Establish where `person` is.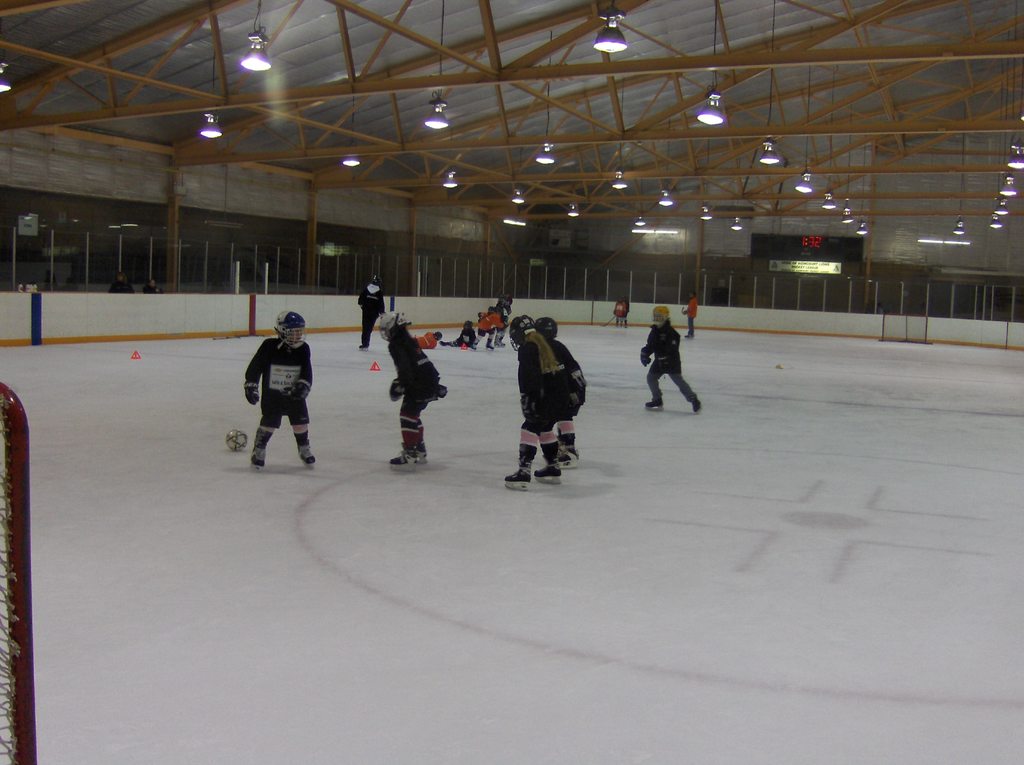
Established at box=[409, 326, 443, 349].
